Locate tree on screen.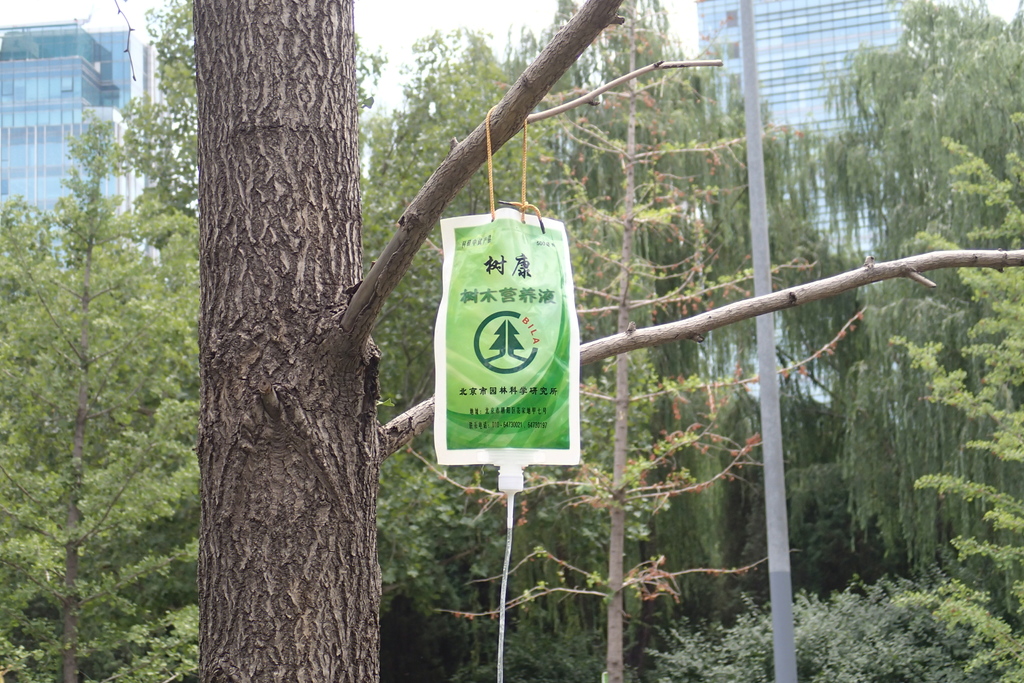
On screen at (192,0,1023,682).
